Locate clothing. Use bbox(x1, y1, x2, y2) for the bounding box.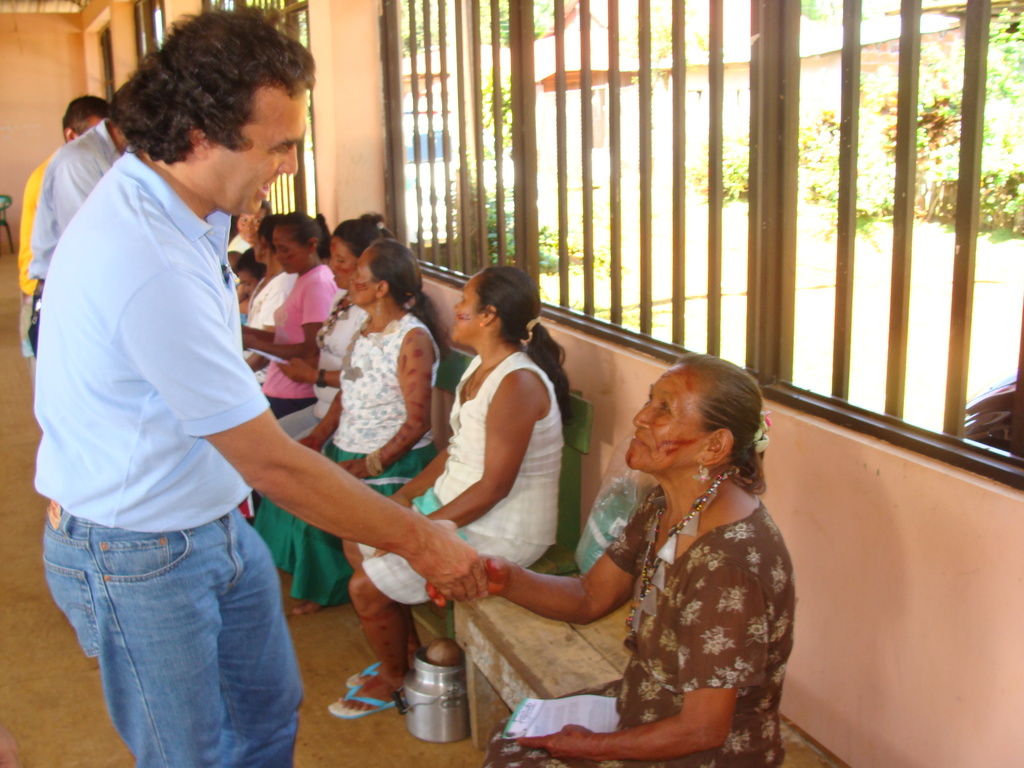
bbox(282, 284, 372, 436).
